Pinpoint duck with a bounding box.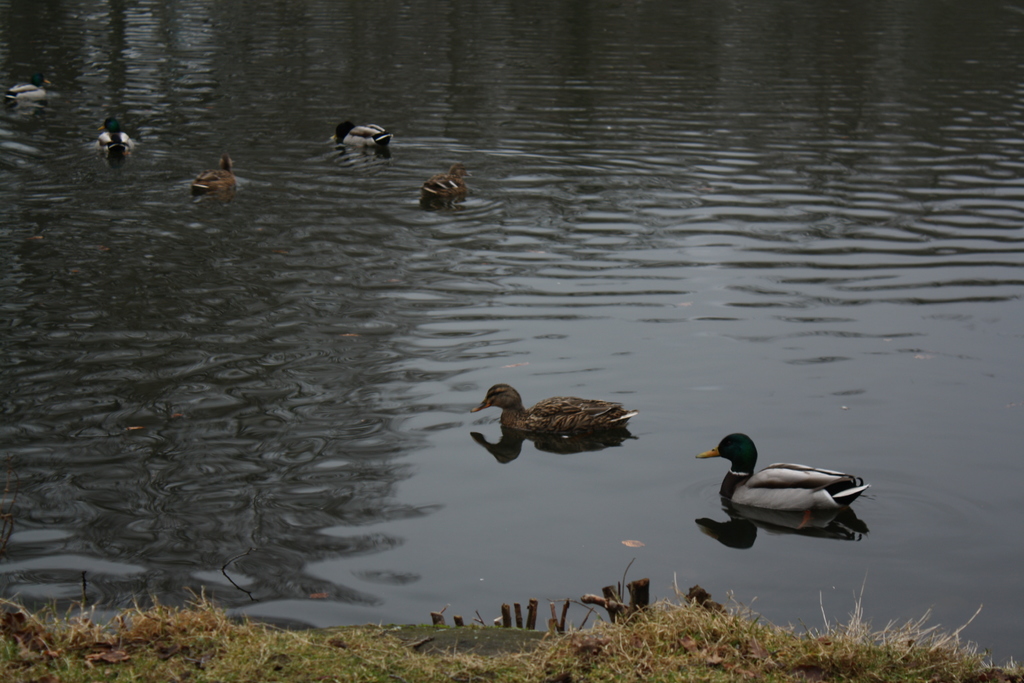
(5,72,59,112).
